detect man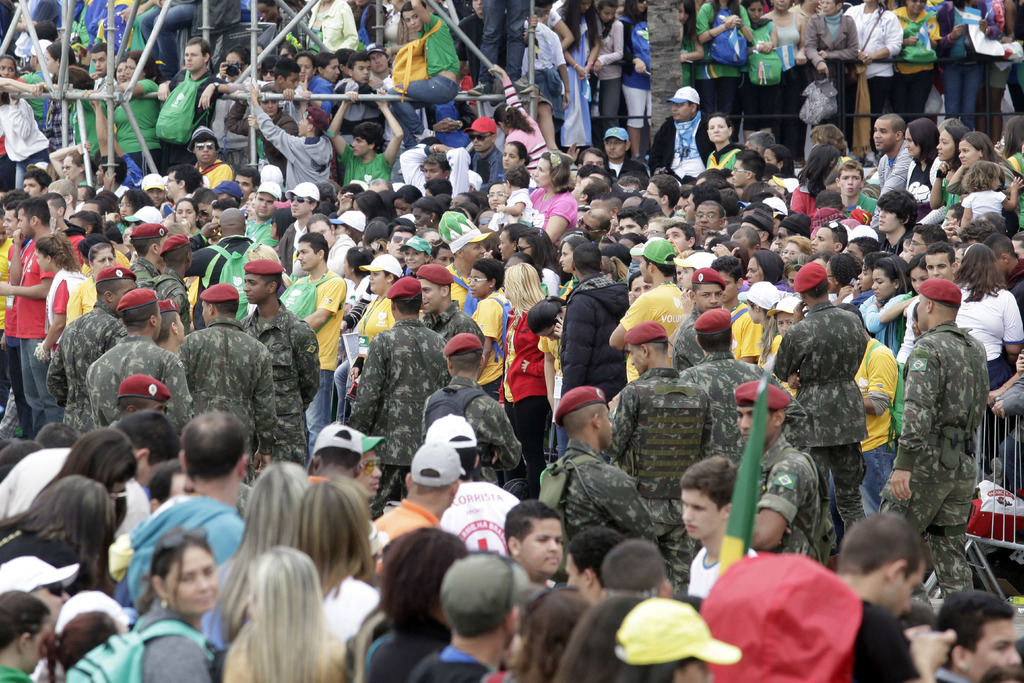
571,174,613,206
